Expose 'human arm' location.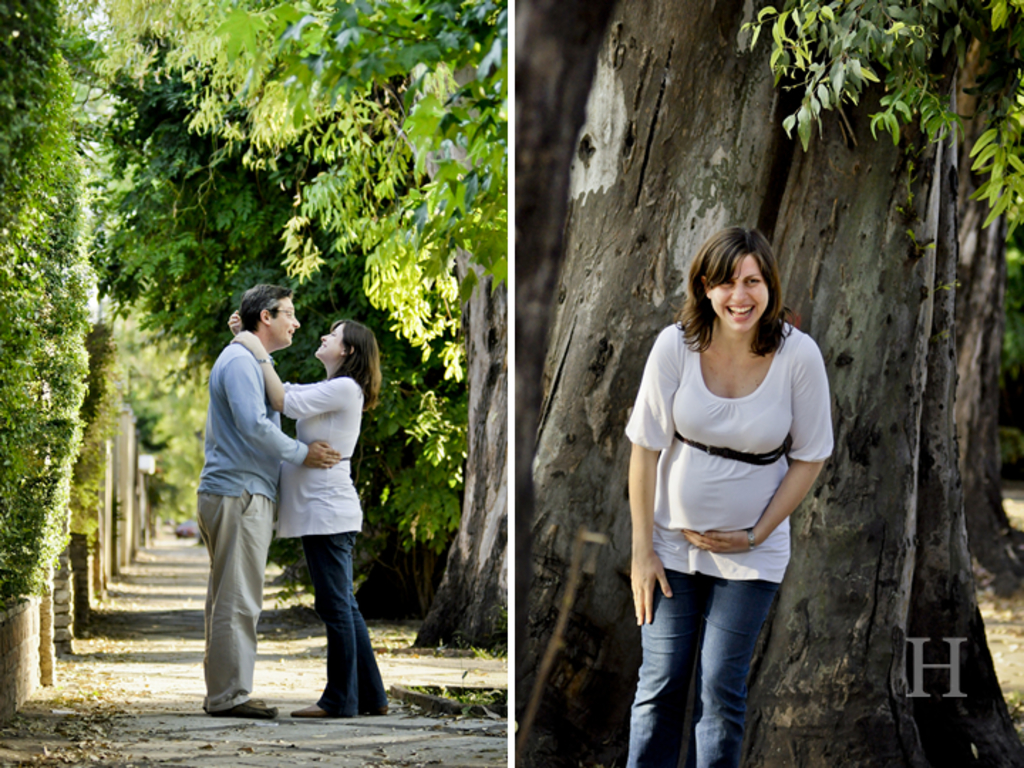
Exposed at (x1=683, y1=333, x2=823, y2=556).
